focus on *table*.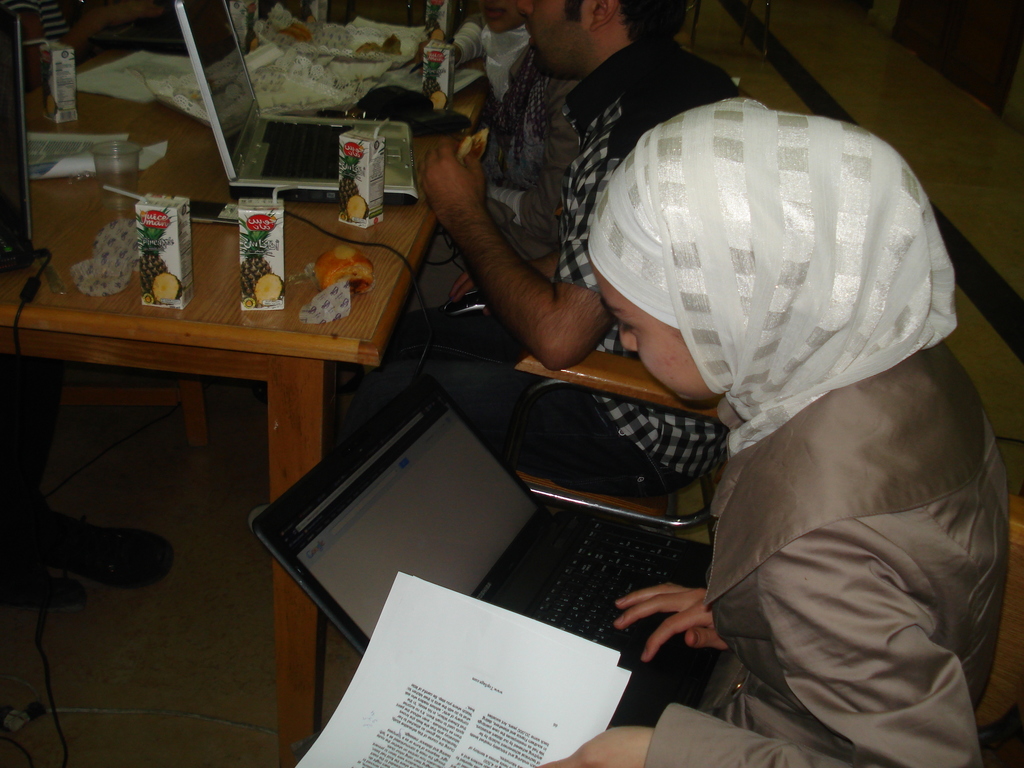
Focused at x1=0 y1=42 x2=494 y2=767.
